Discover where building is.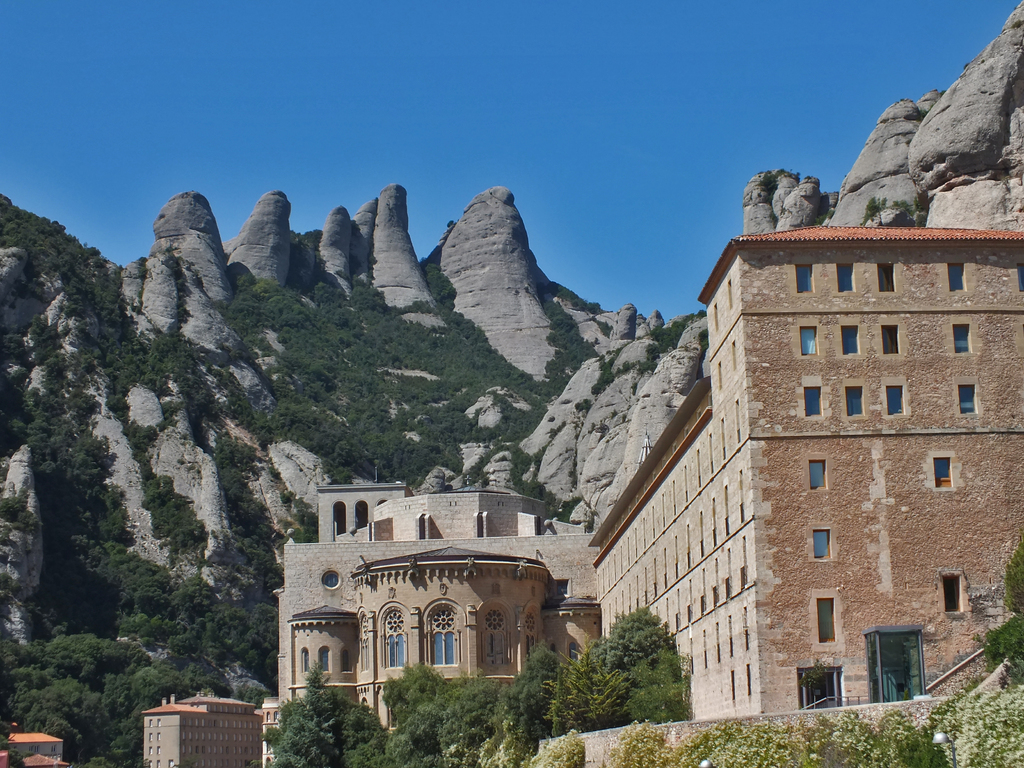
Discovered at region(3, 725, 61, 765).
